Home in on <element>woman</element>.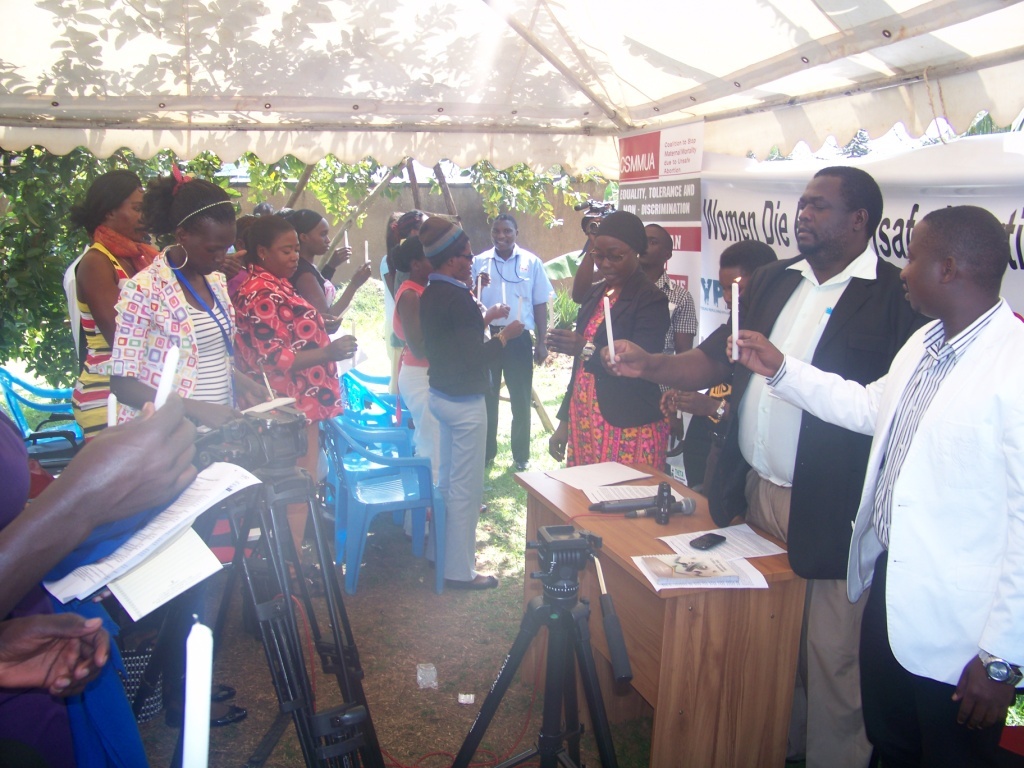
Homed in at {"x1": 114, "y1": 166, "x2": 283, "y2": 727}.
